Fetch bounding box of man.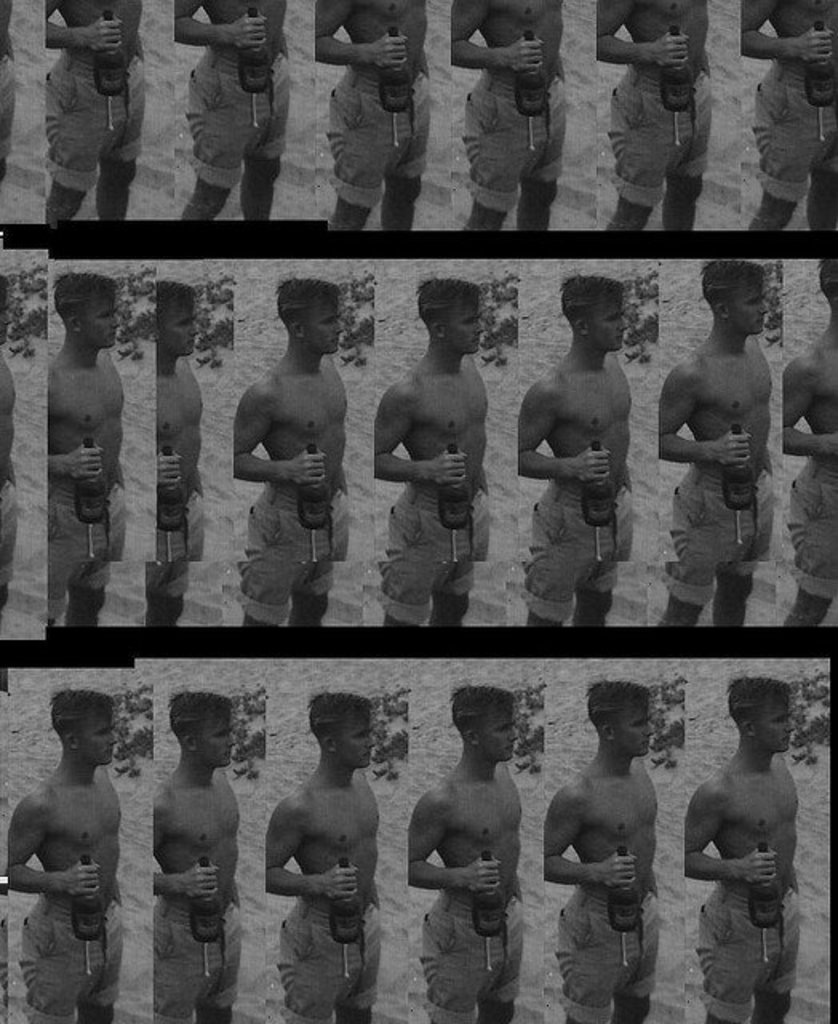
Bbox: (233, 274, 355, 627).
